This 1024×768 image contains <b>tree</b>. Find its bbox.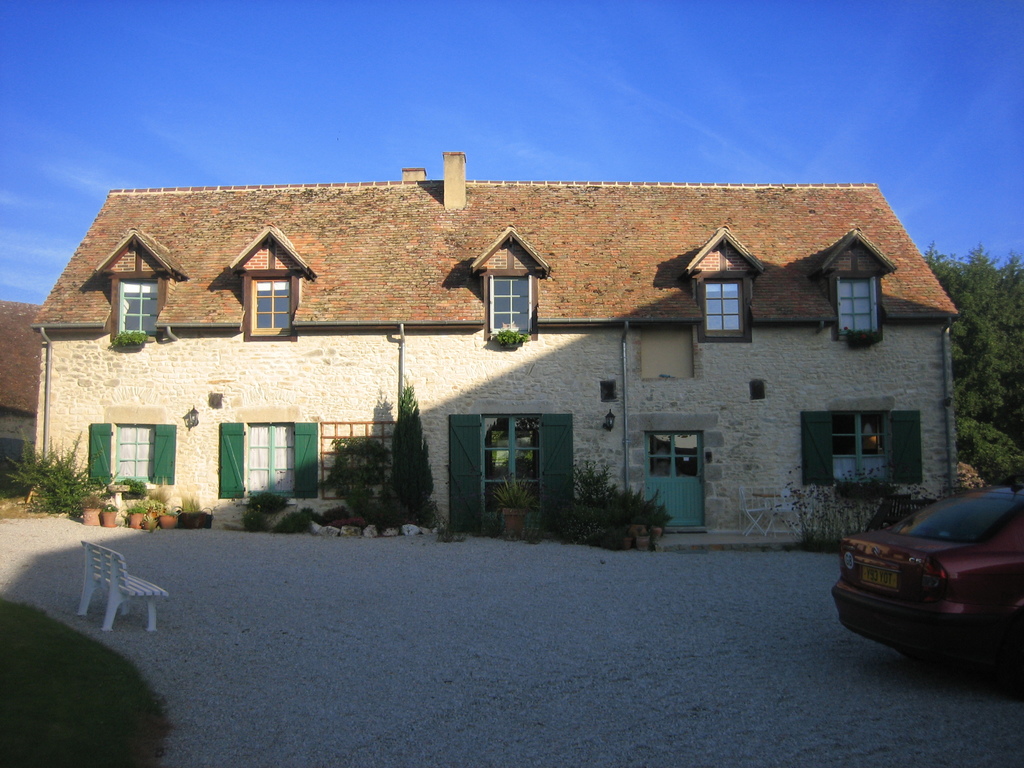
x1=4 y1=431 x2=136 y2=524.
